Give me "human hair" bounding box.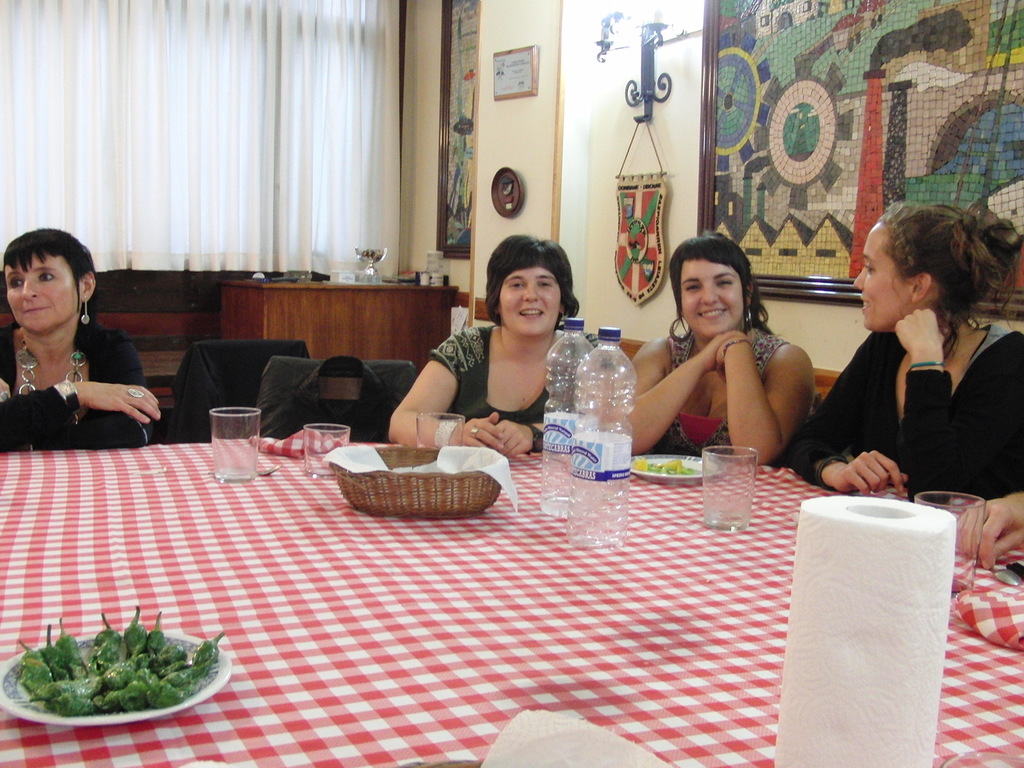
664, 243, 774, 336.
